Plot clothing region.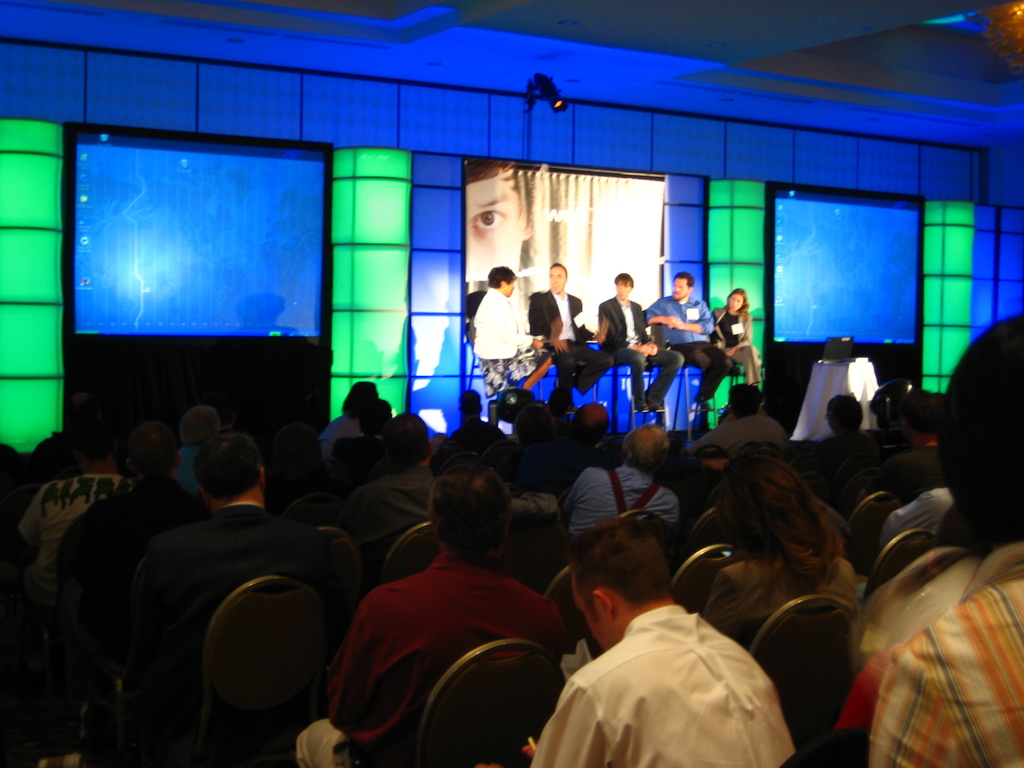
Plotted at 531, 605, 796, 767.
